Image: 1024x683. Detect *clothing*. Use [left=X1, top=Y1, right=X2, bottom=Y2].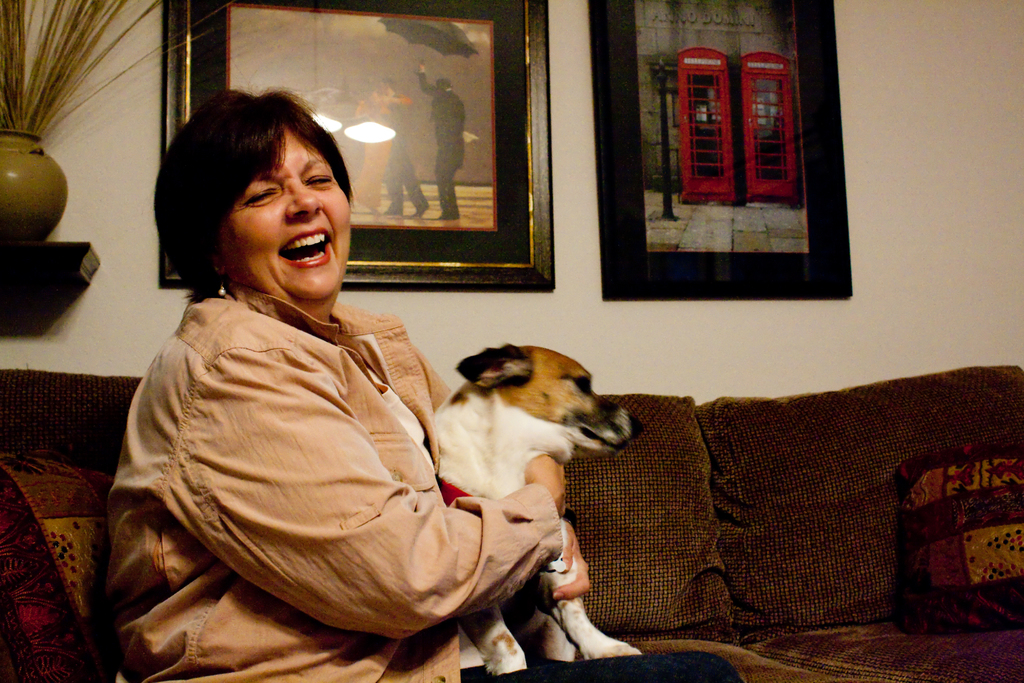
[left=115, top=213, right=552, bottom=682].
